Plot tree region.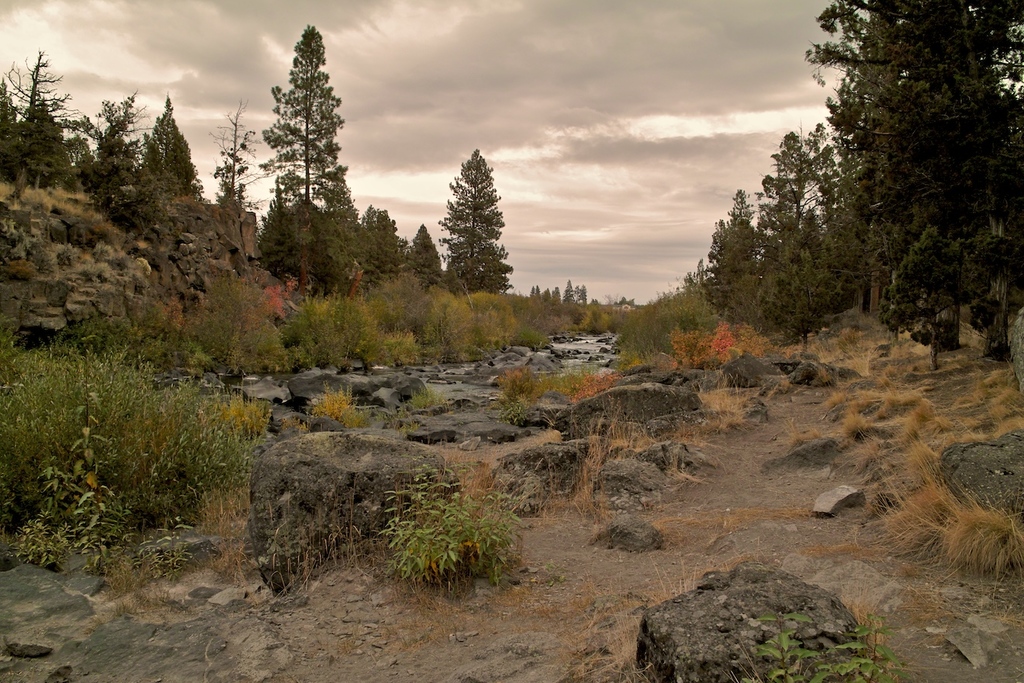
Plotted at [x1=407, y1=224, x2=445, y2=295].
